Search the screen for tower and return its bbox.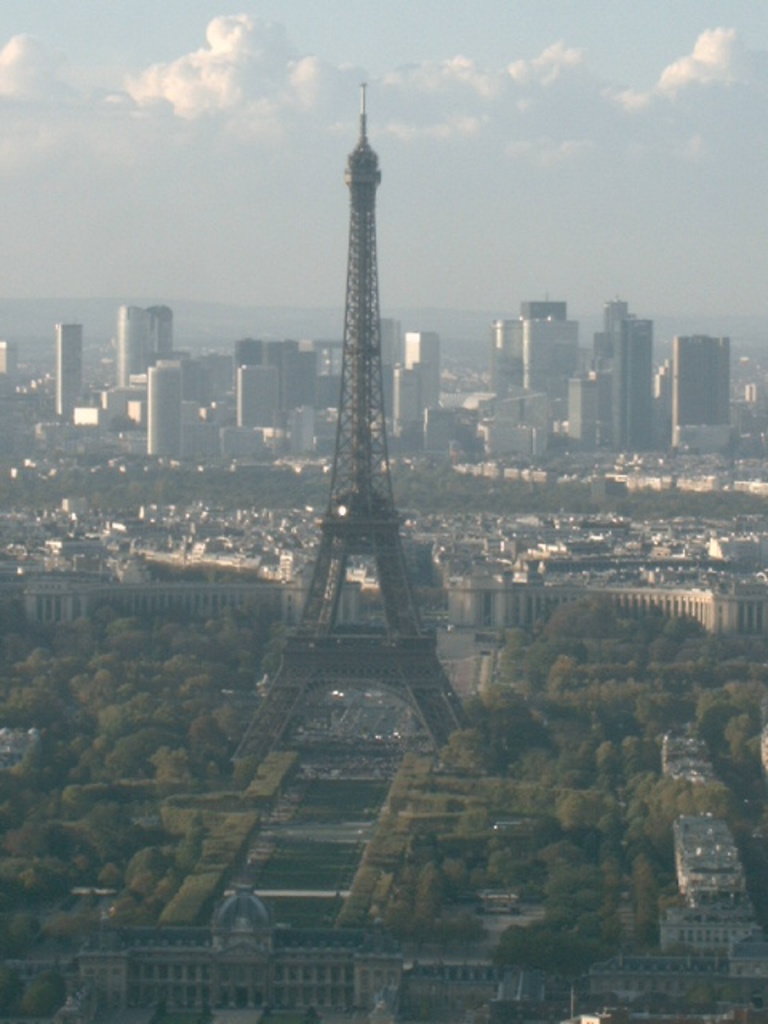
Found: select_region(229, 82, 472, 771).
